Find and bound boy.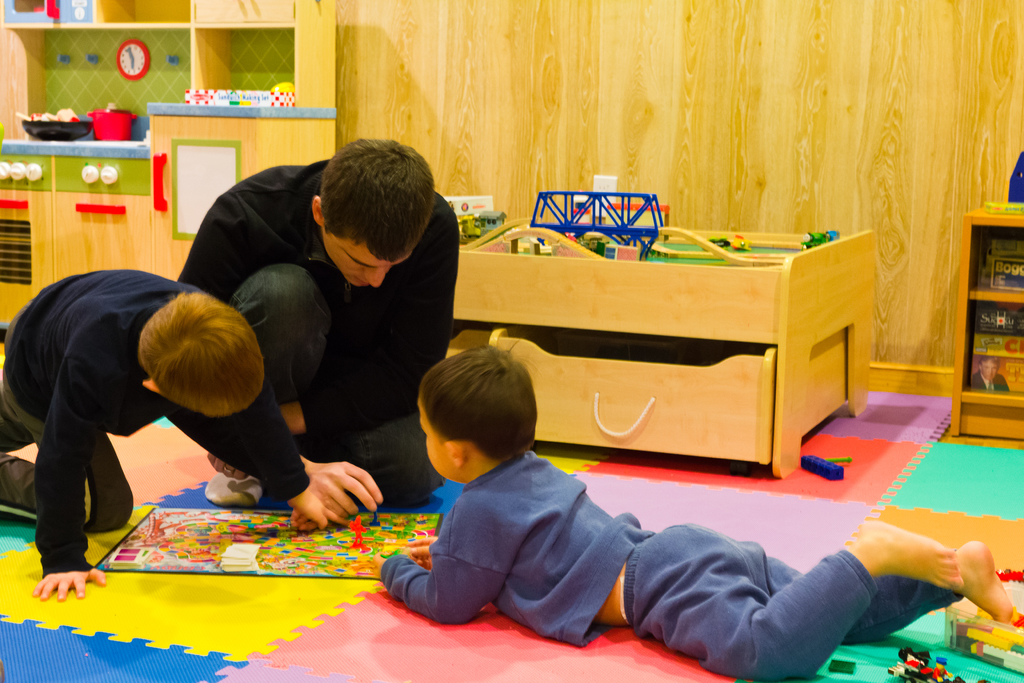
Bound: <bbox>364, 331, 1018, 682</bbox>.
